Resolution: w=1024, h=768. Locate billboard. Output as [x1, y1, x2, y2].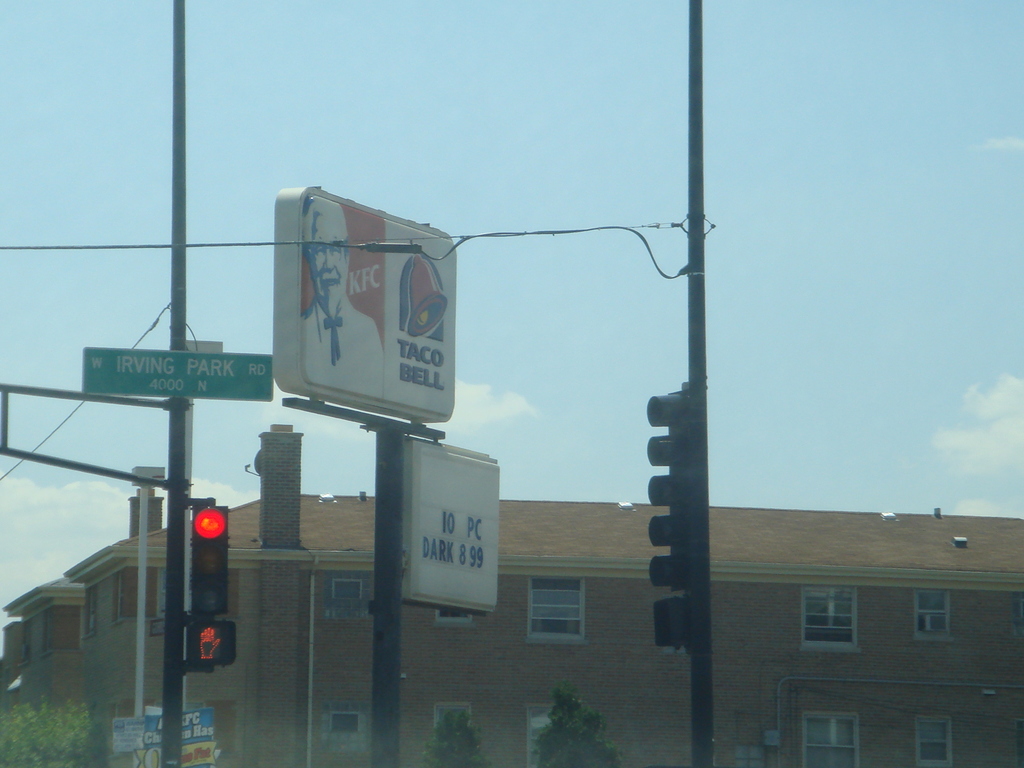
[276, 184, 449, 436].
